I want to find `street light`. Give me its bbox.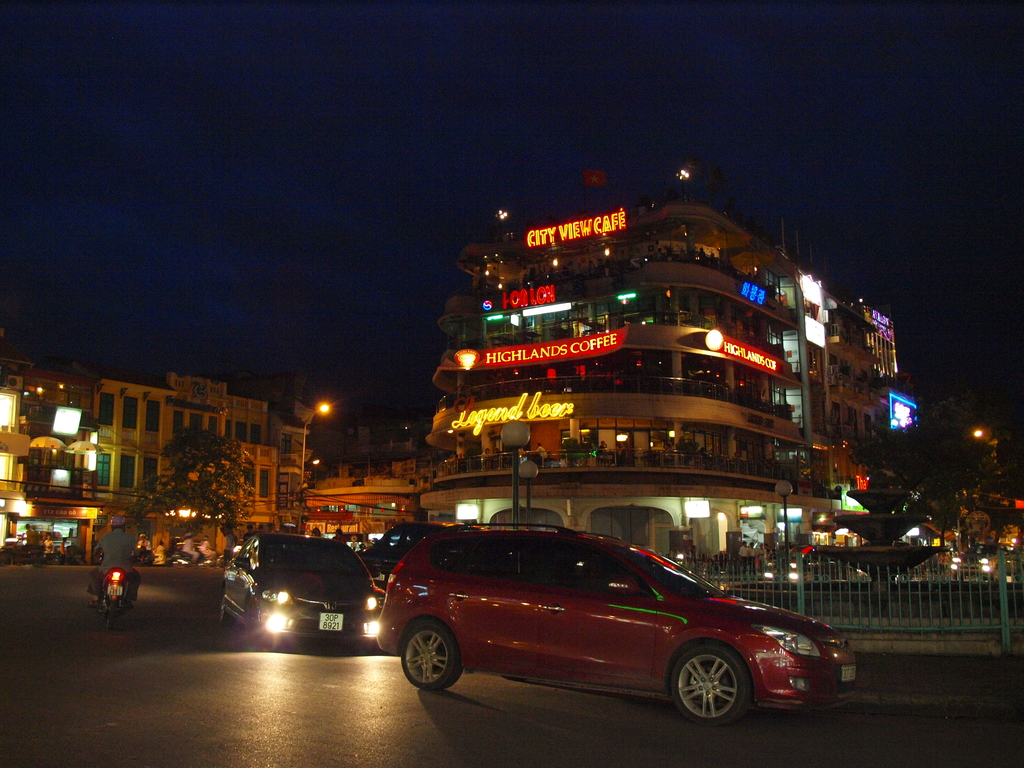
box(524, 460, 536, 513).
